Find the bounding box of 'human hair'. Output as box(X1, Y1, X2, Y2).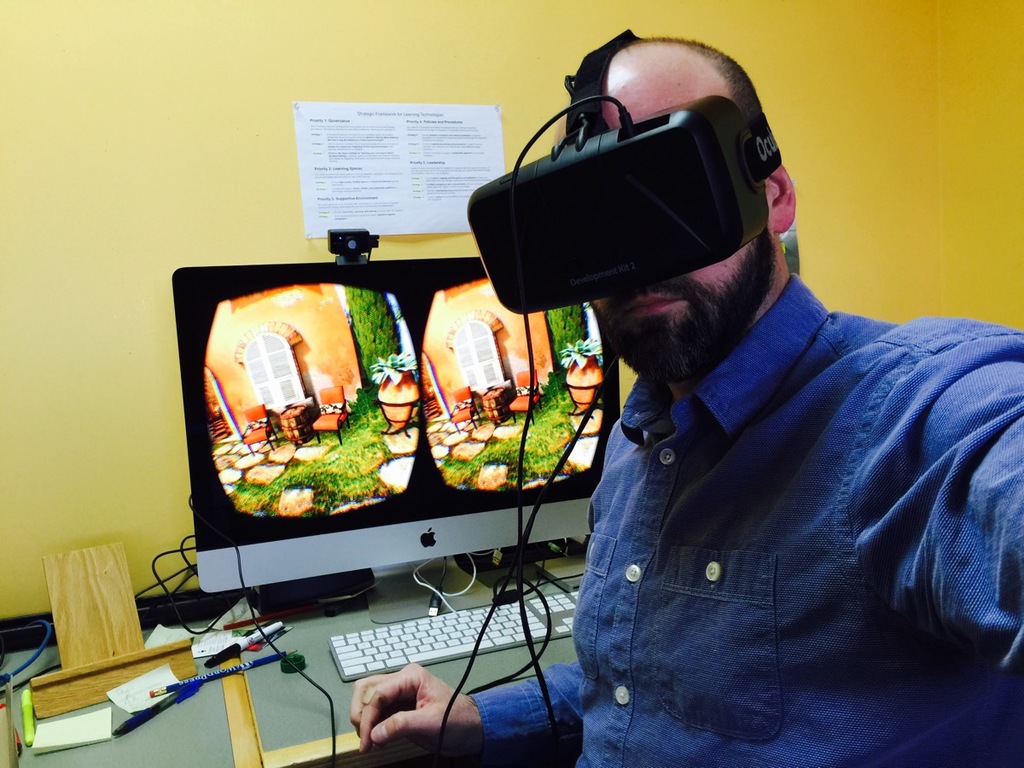
box(634, 45, 797, 161).
